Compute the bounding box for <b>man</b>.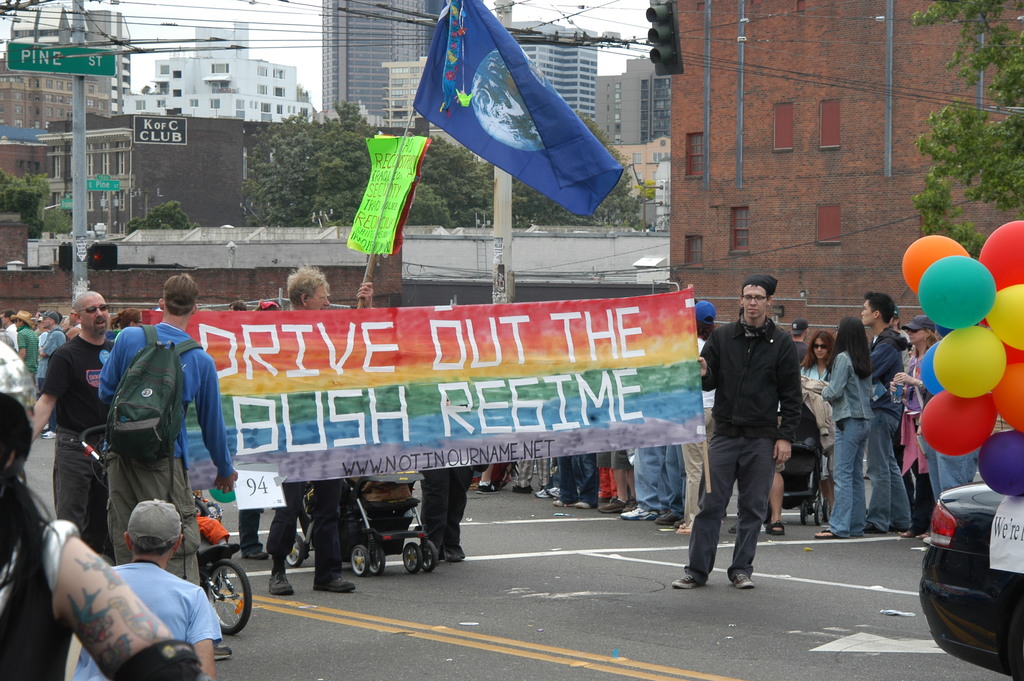
[x1=102, y1=270, x2=237, y2=583].
